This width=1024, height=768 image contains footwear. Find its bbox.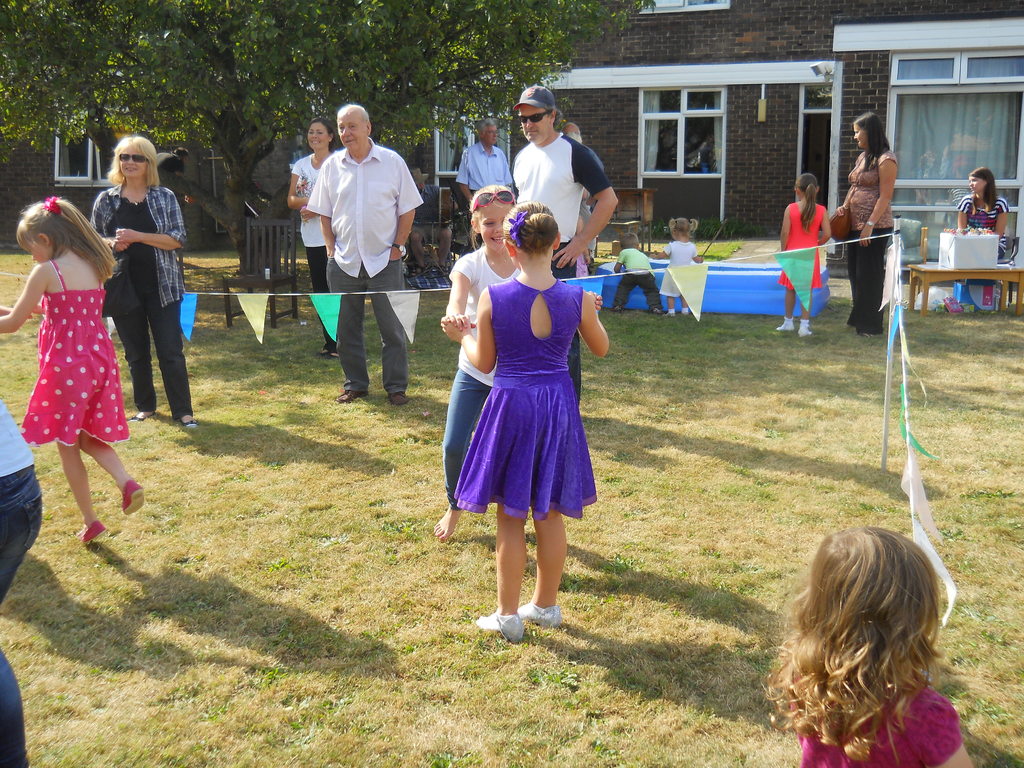
335, 390, 368, 403.
